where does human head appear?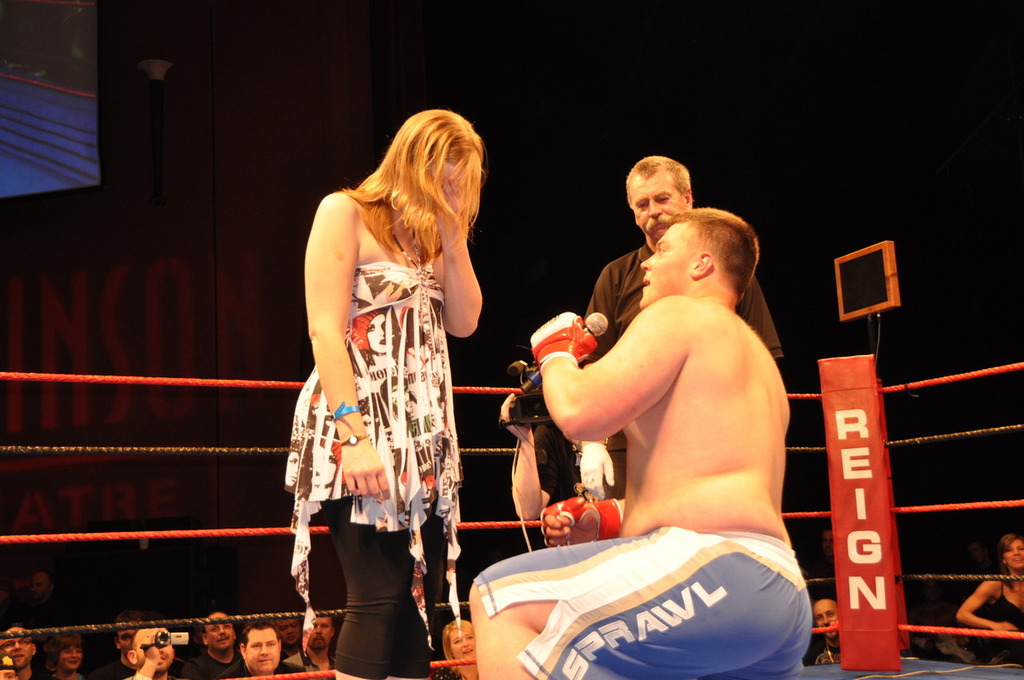
Appears at [x1=31, y1=571, x2=55, y2=599].
